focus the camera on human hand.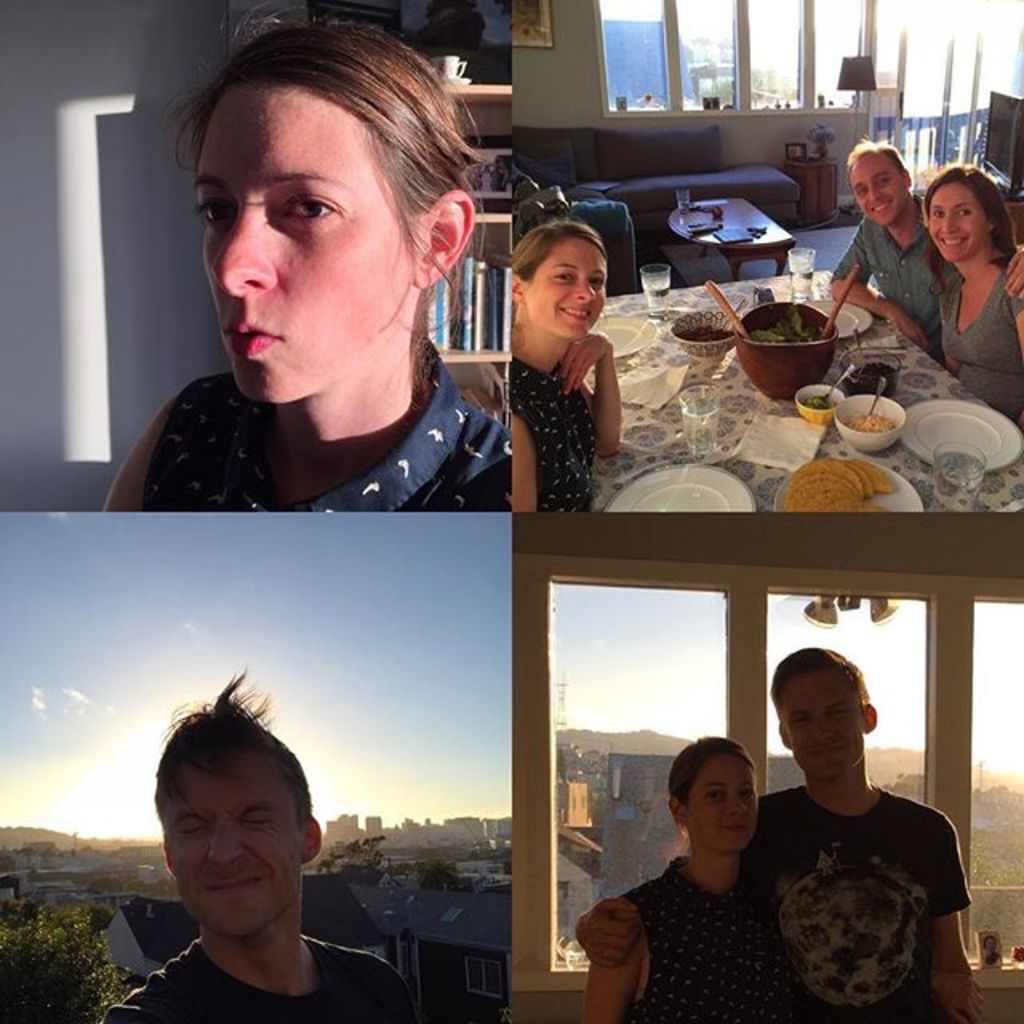
Focus region: locate(944, 976, 989, 1019).
